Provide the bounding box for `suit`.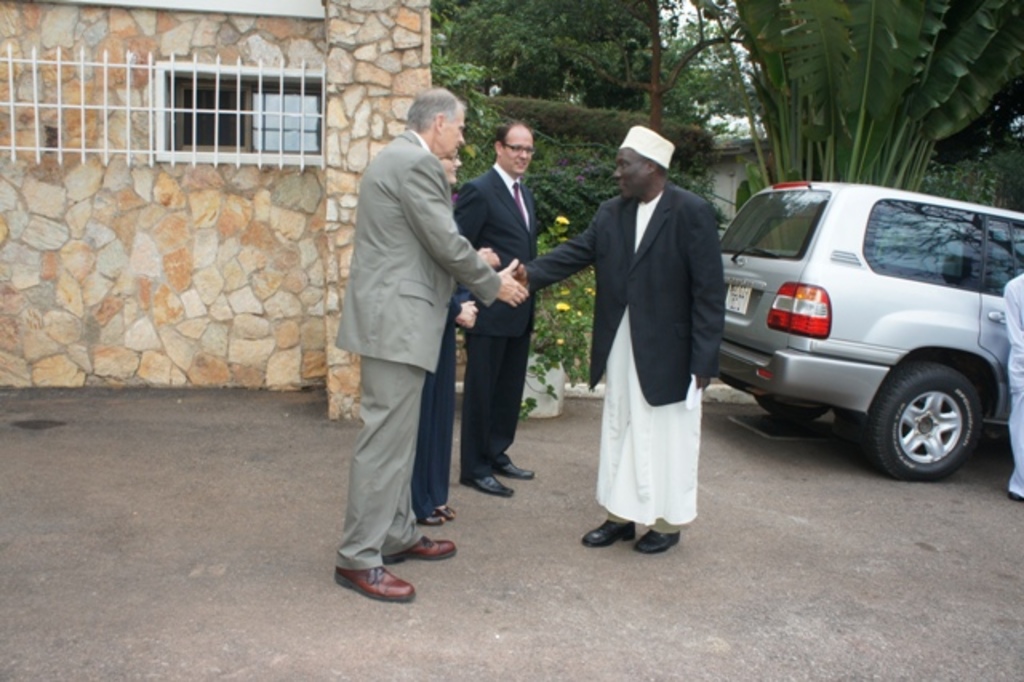
l=454, t=162, r=536, b=482.
